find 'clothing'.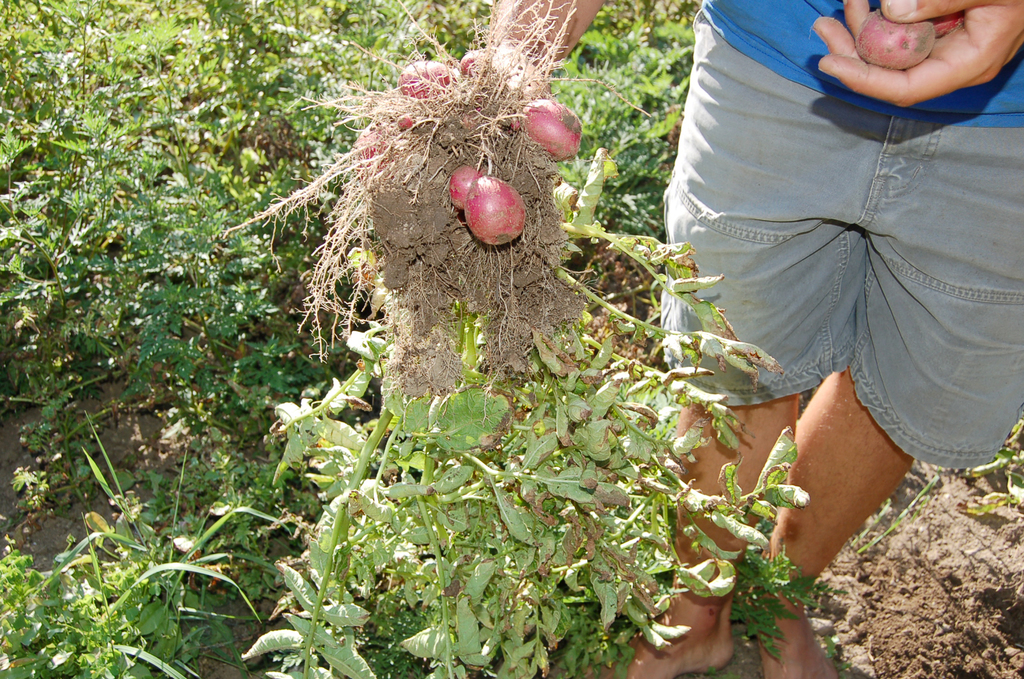
{"x1": 691, "y1": 45, "x2": 975, "y2": 496}.
